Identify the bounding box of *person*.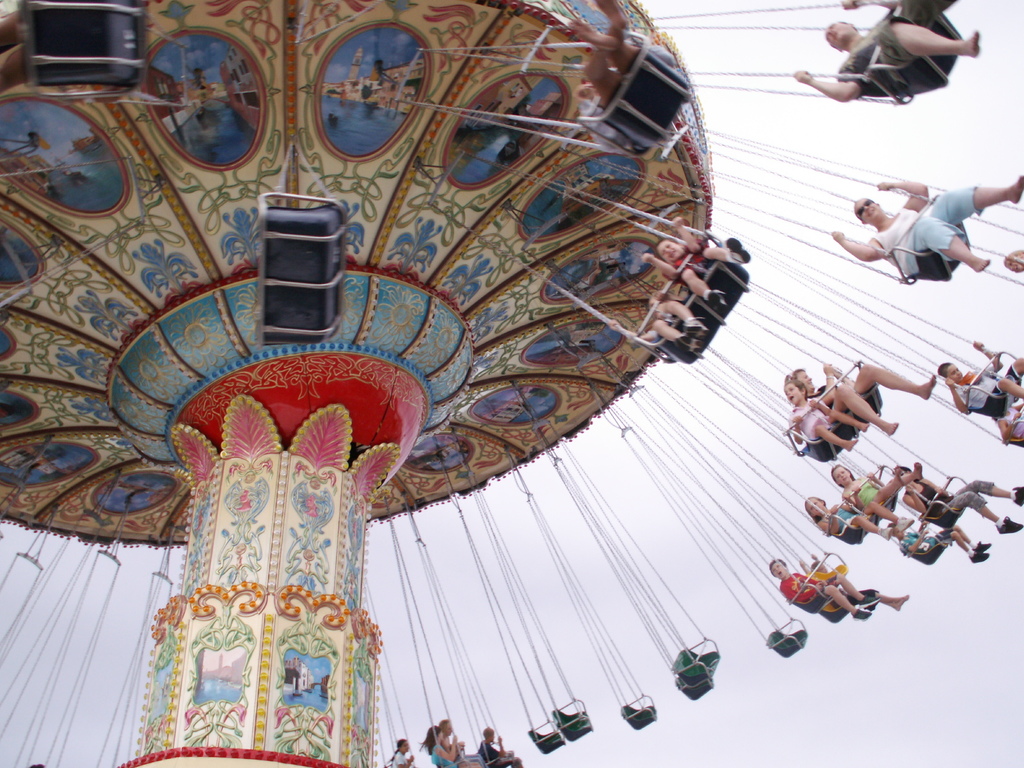
box=[829, 461, 927, 527].
